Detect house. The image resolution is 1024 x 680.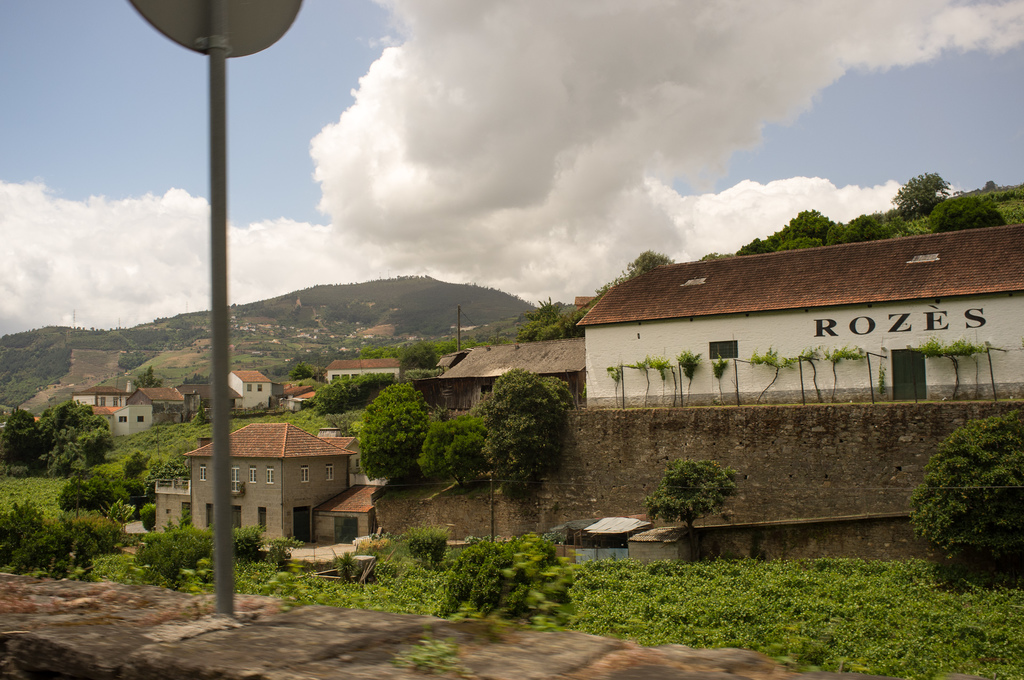
(left=152, top=418, right=391, bottom=548).
